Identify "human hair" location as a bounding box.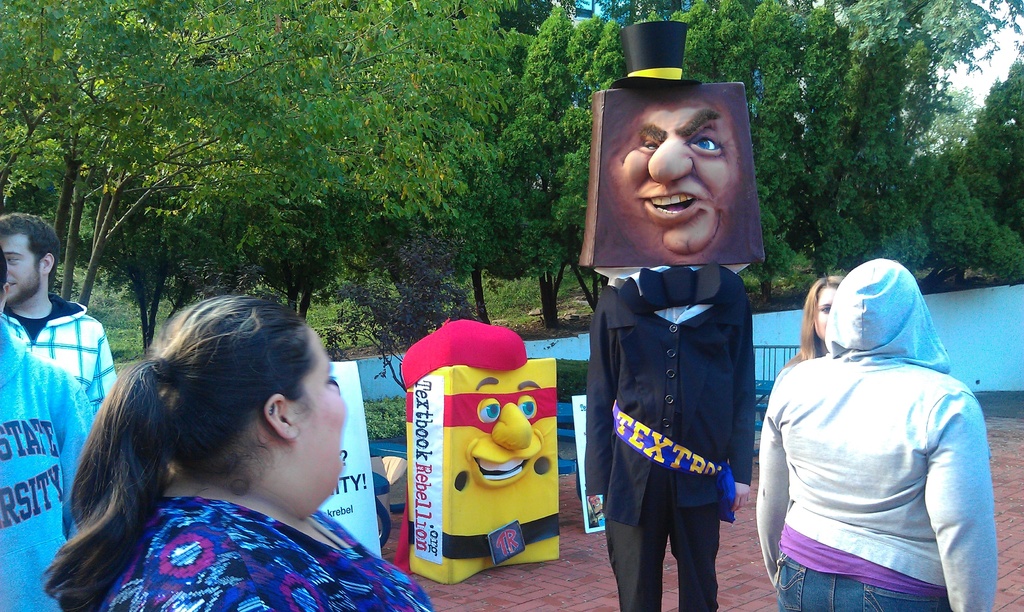
x1=73, y1=299, x2=348, y2=563.
